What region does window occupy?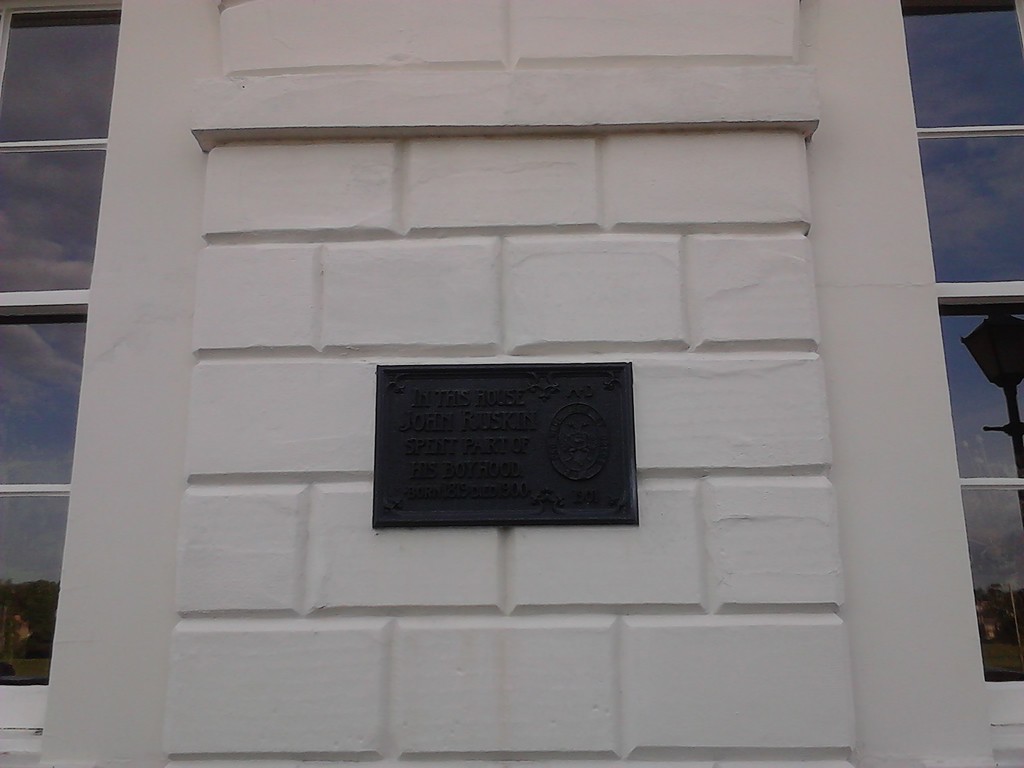
(0,0,121,756).
